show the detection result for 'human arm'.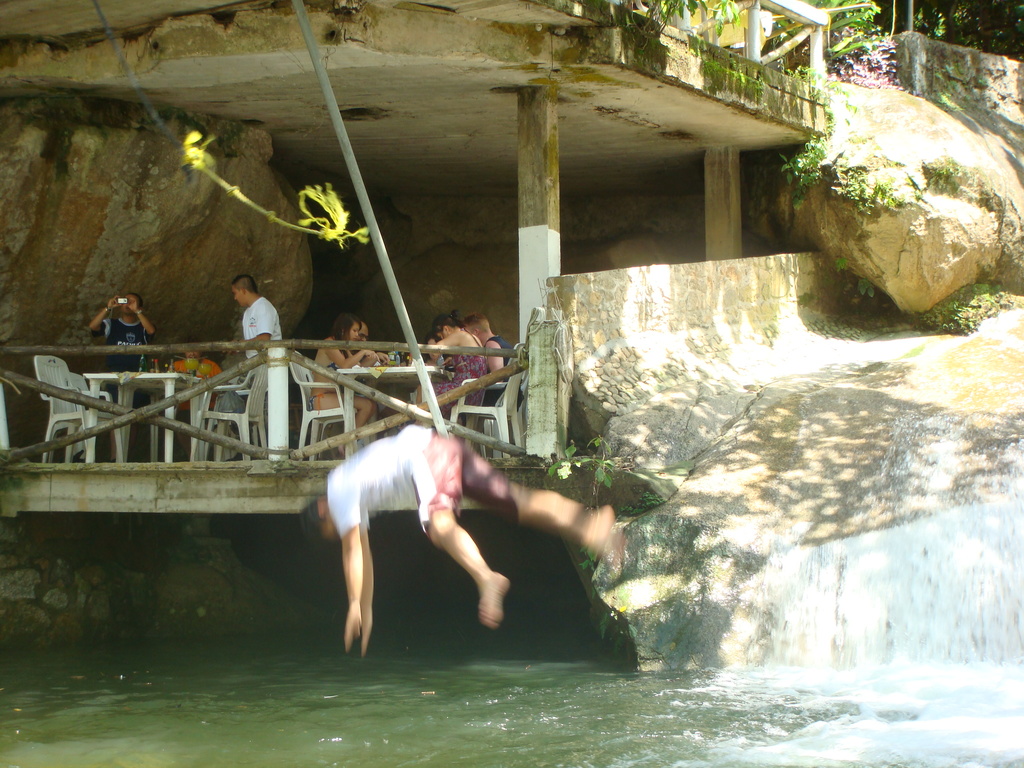
x1=358 y1=345 x2=392 y2=366.
